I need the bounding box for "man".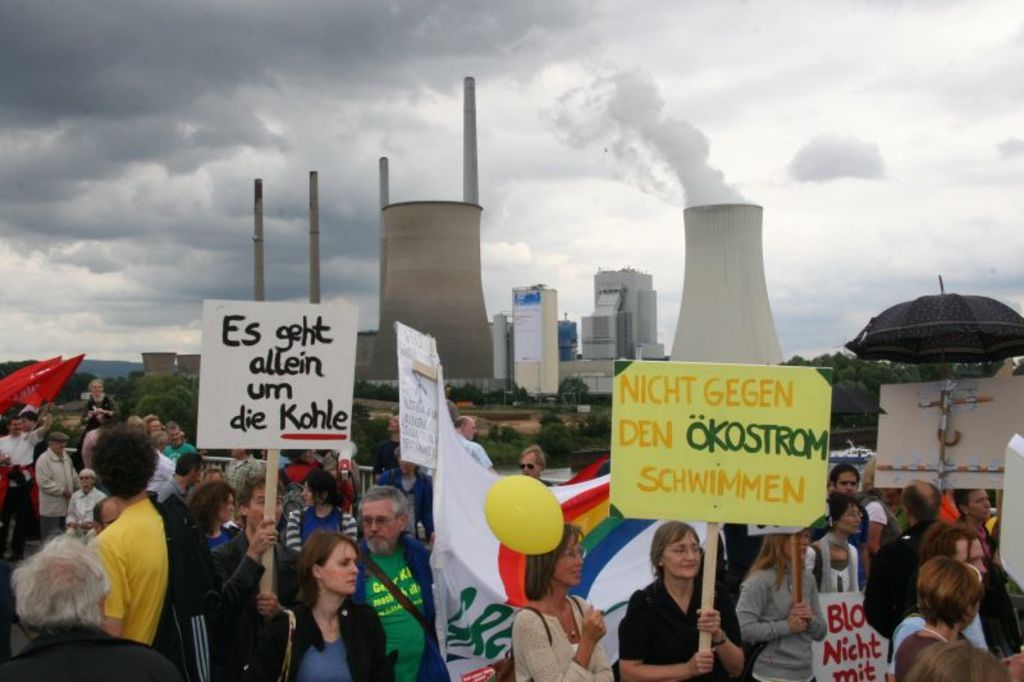
Here it is: x1=19 y1=409 x2=47 y2=468.
